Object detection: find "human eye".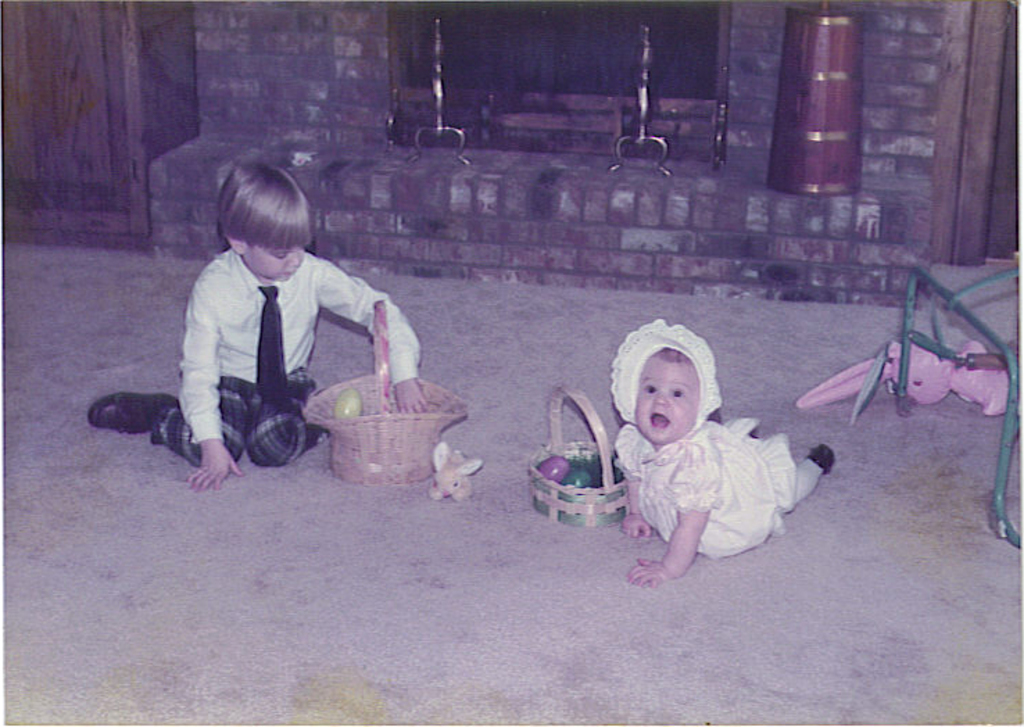
rect(635, 382, 656, 393).
